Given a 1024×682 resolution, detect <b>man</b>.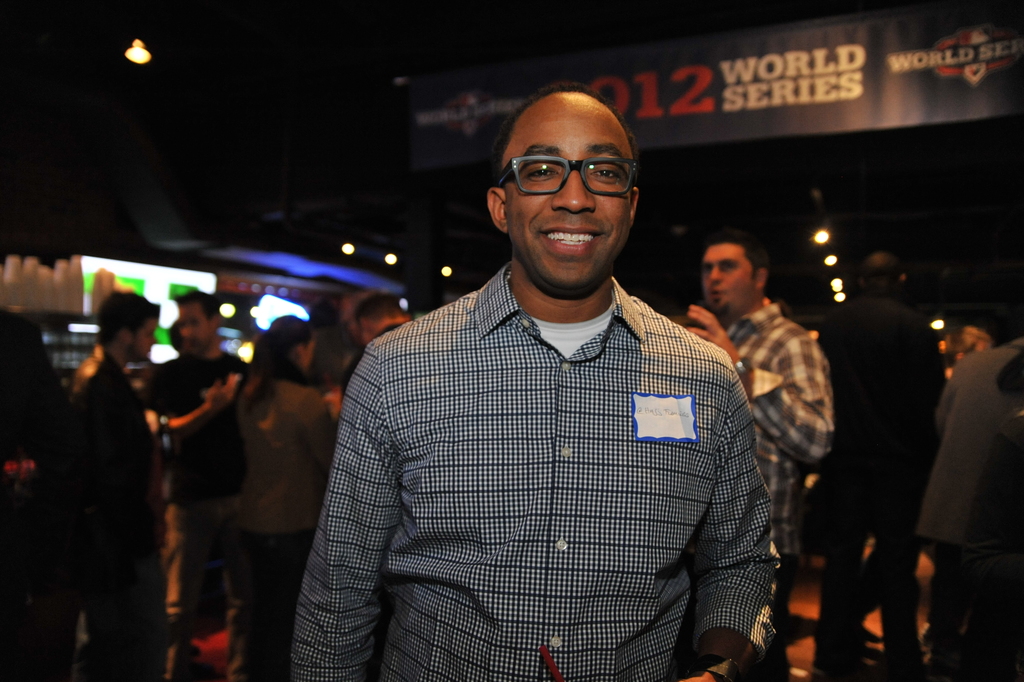
crop(922, 336, 1023, 681).
